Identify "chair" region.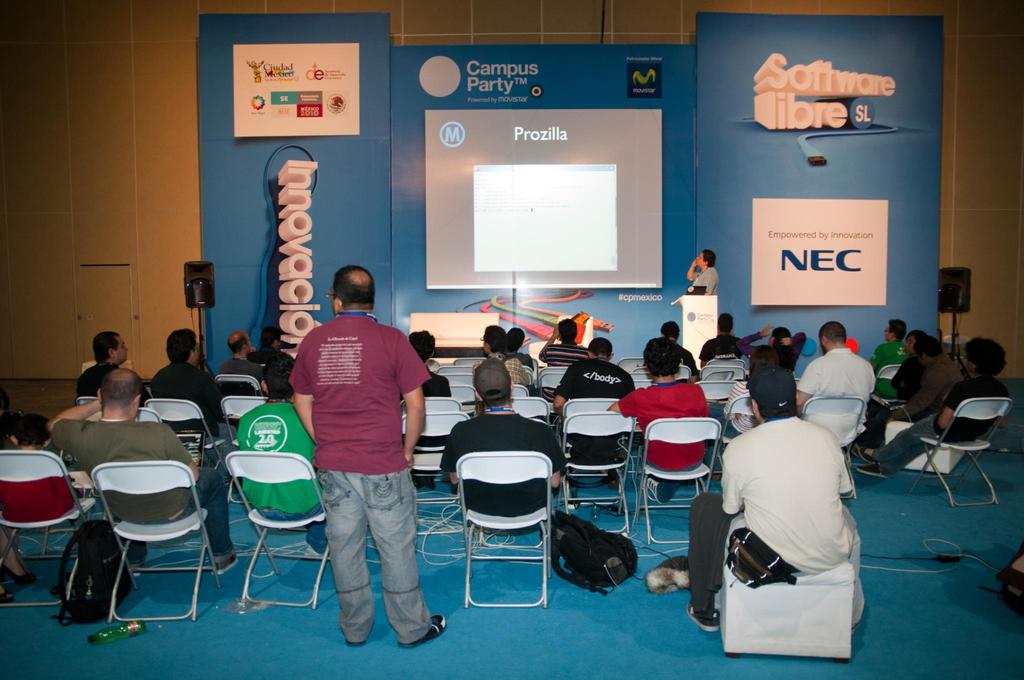
Region: box(72, 395, 103, 412).
